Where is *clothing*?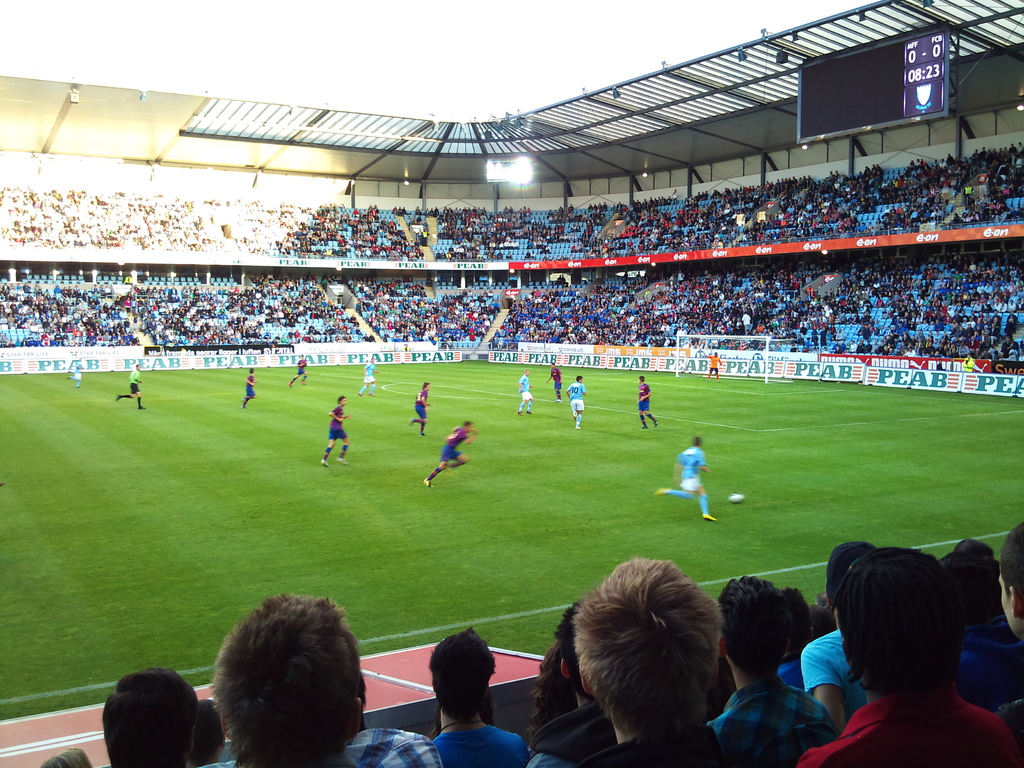
364 360 377 383.
